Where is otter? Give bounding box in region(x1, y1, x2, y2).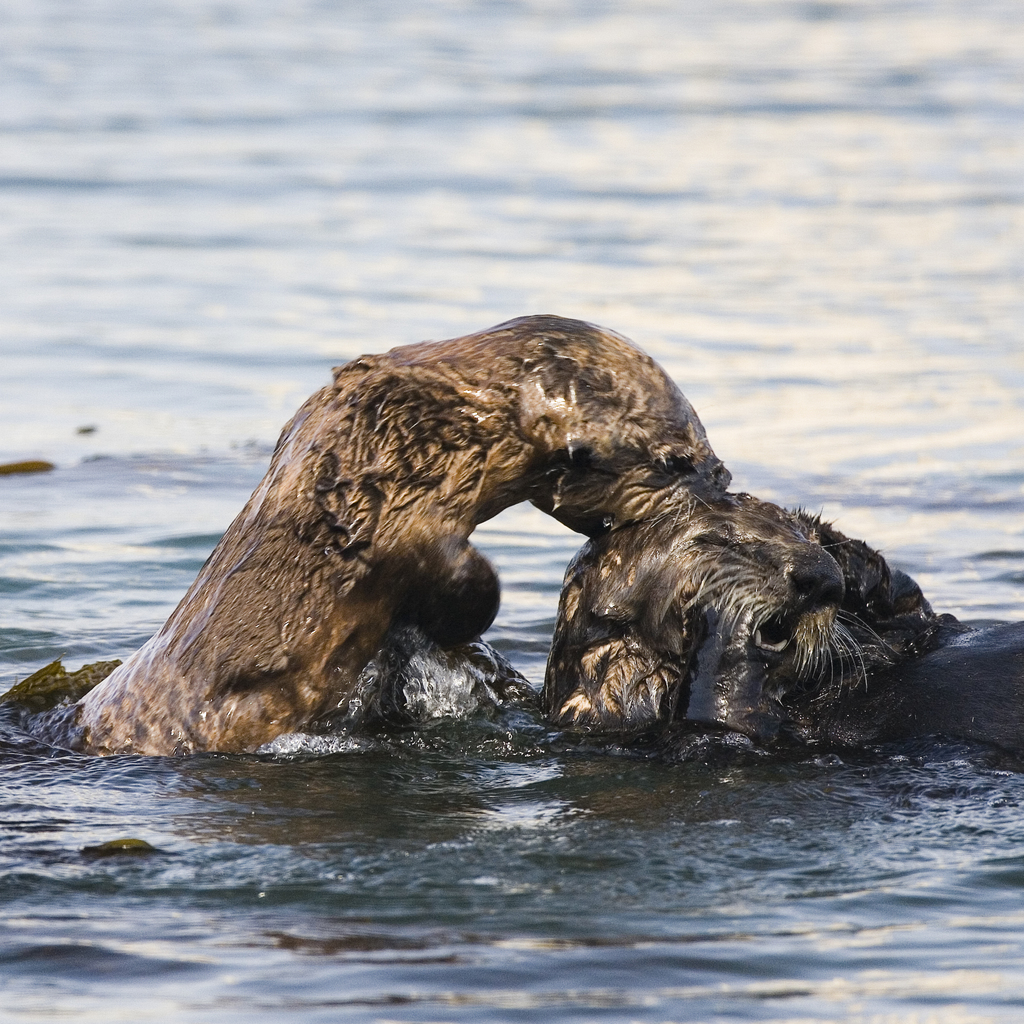
region(74, 310, 729, 756).
